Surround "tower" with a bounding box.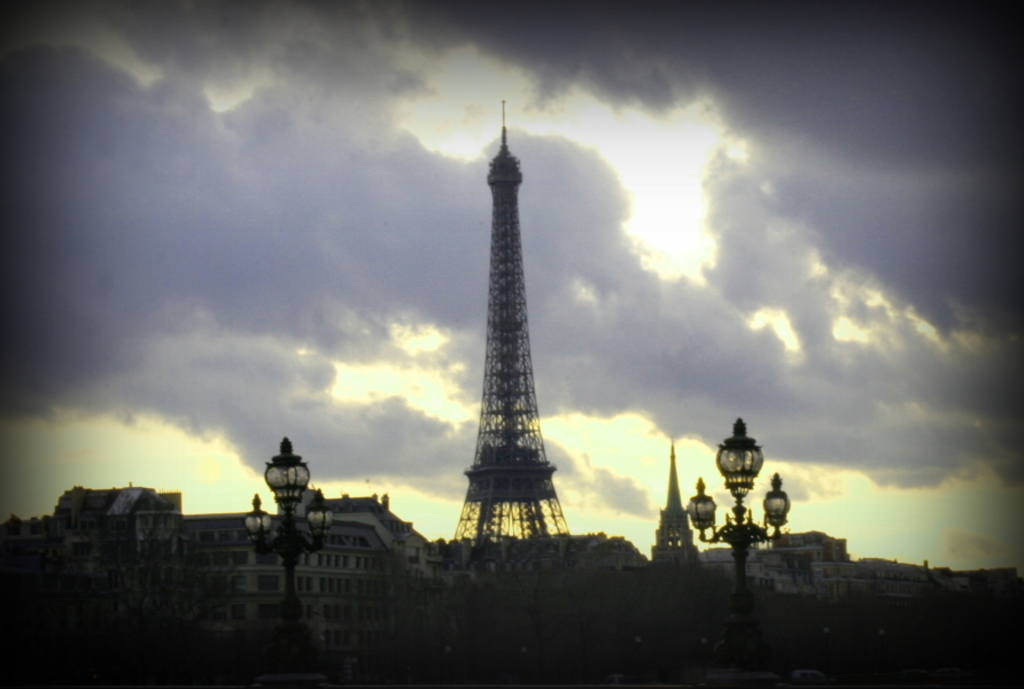
region(430, 102, 579, 531).
